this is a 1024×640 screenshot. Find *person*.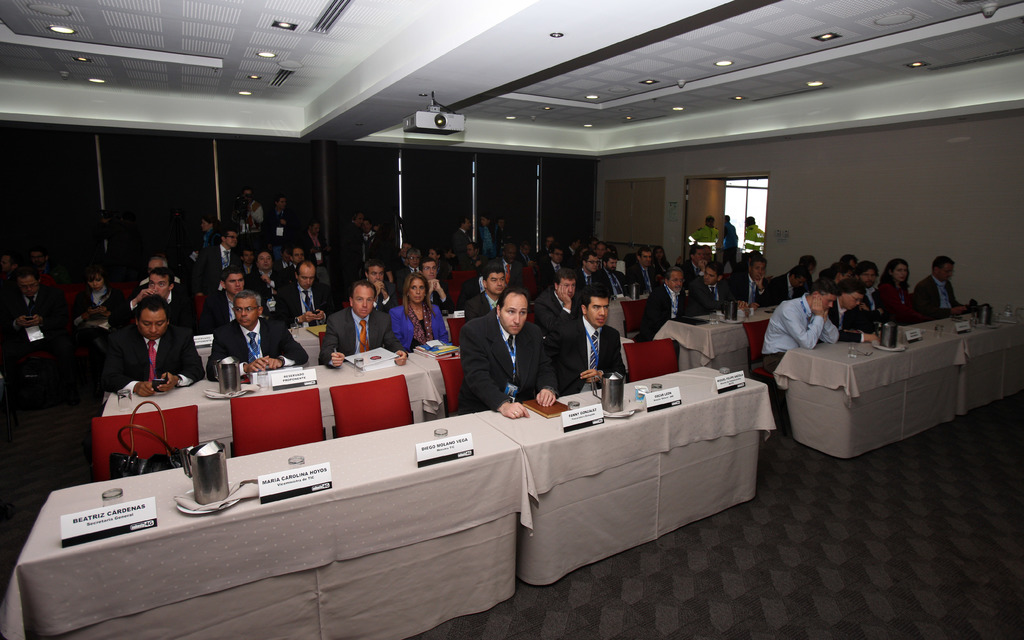
Bounding box: (74,270,116,333).
